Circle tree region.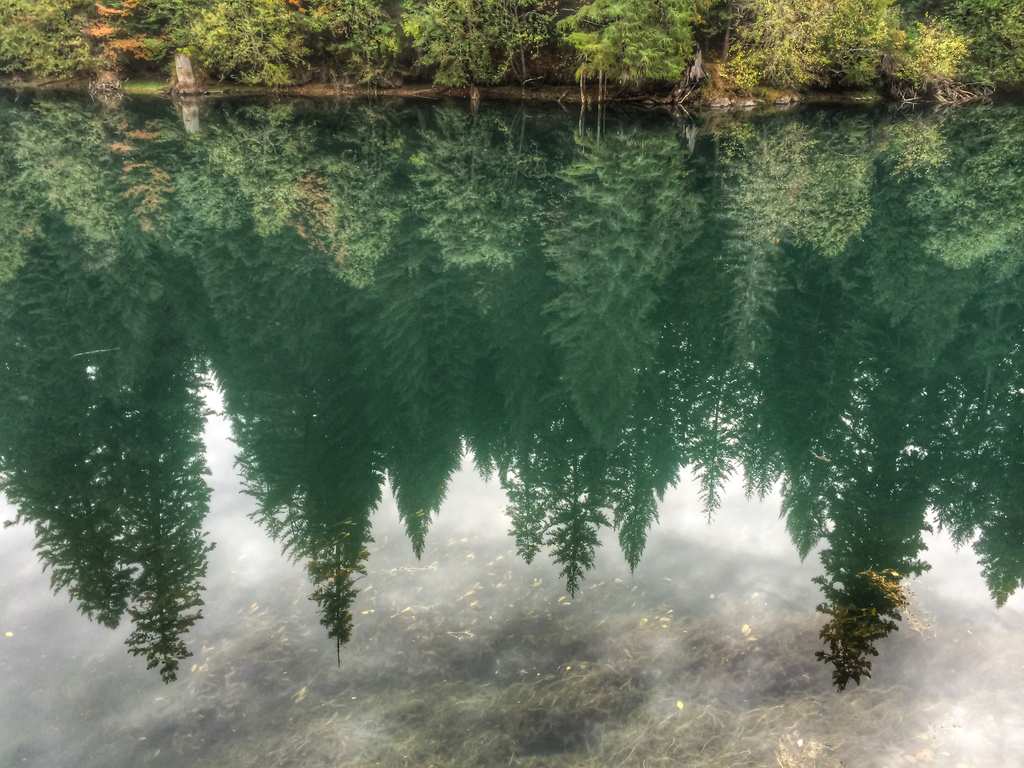
Region: detection(880, 7, 1004, 100).
